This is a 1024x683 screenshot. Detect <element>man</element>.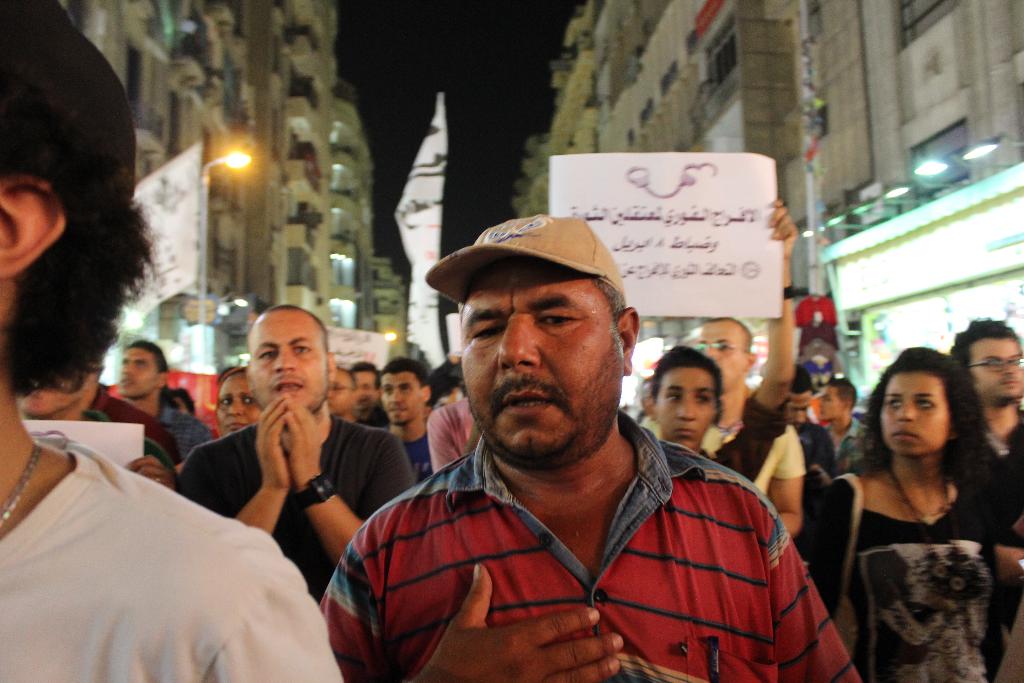
box=[785, 361, 841, 618].
